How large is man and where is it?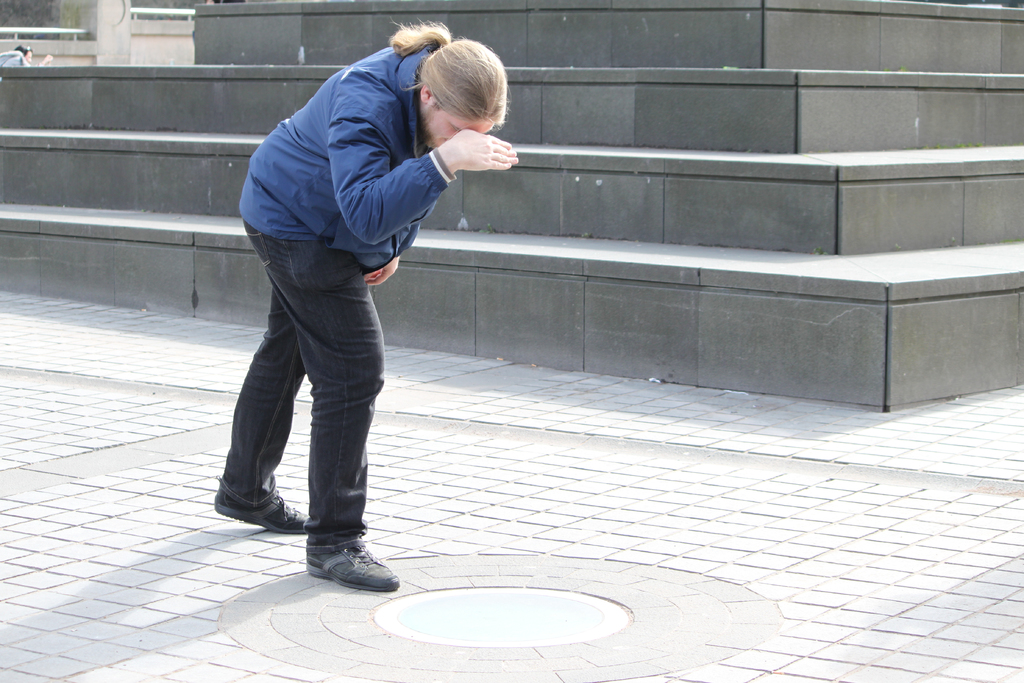
Bounding box: [x1=214, y1=26, x2=485, y2=567].
